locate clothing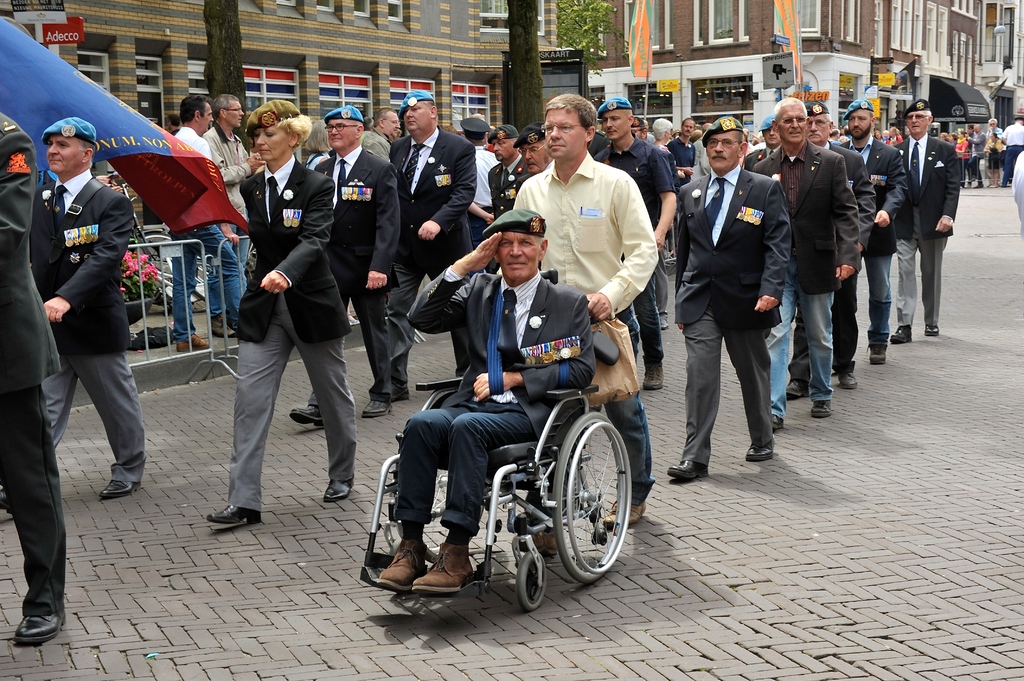
[x1=200, y1=124, x2=257, y2=274]
